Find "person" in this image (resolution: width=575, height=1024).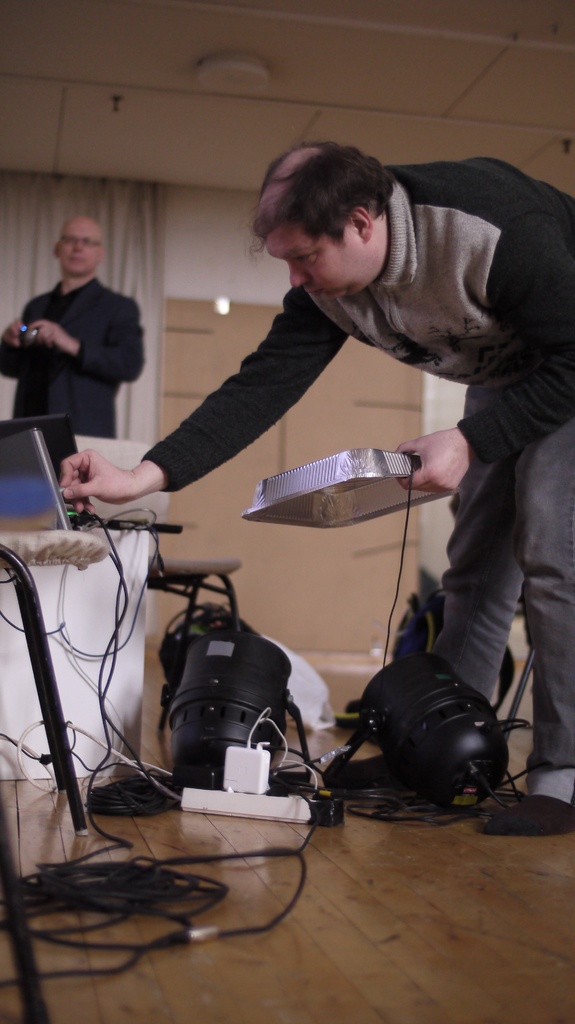
(left=47, top=143, right=574, bottom=839).
